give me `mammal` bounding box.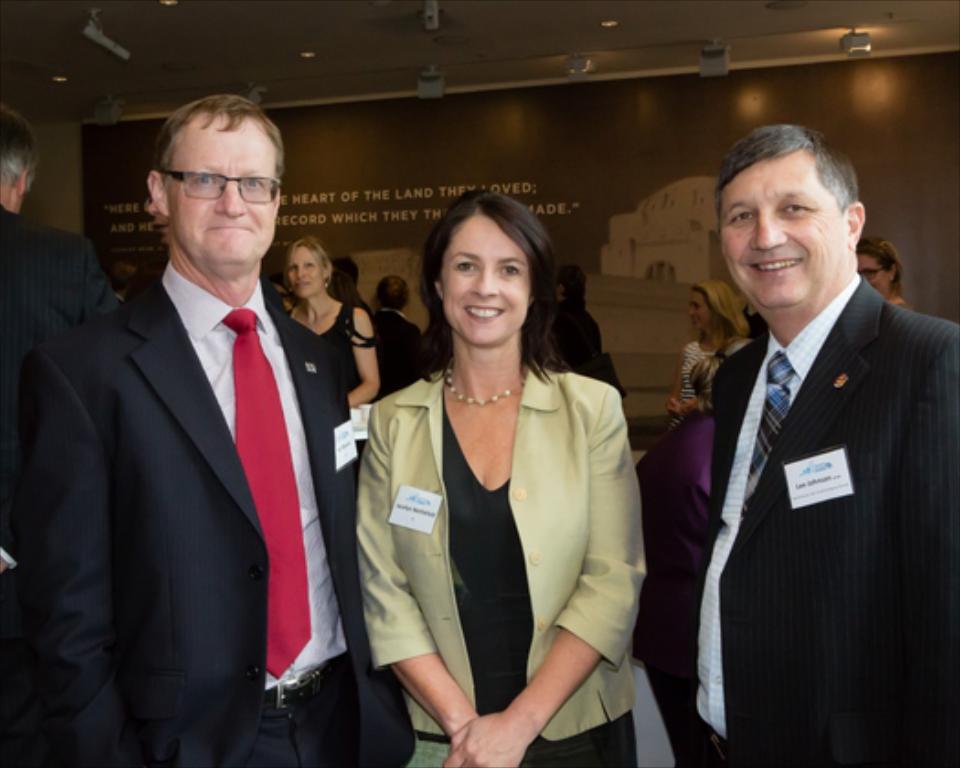
(left=282, top=232, right=397, bottom=411).
